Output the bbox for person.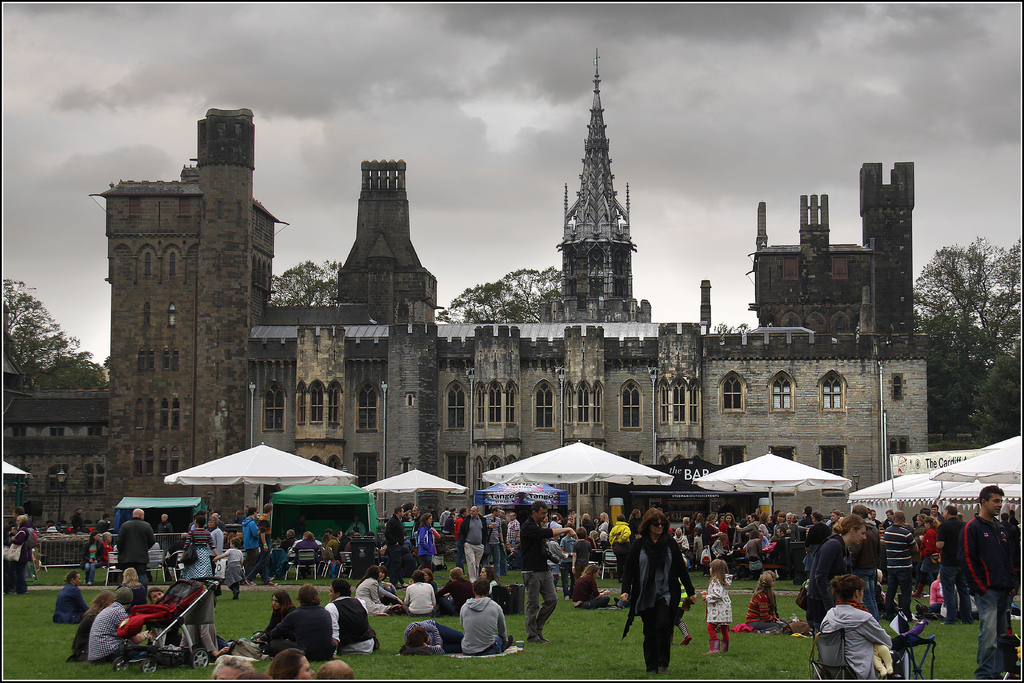
569:529:598:570.
